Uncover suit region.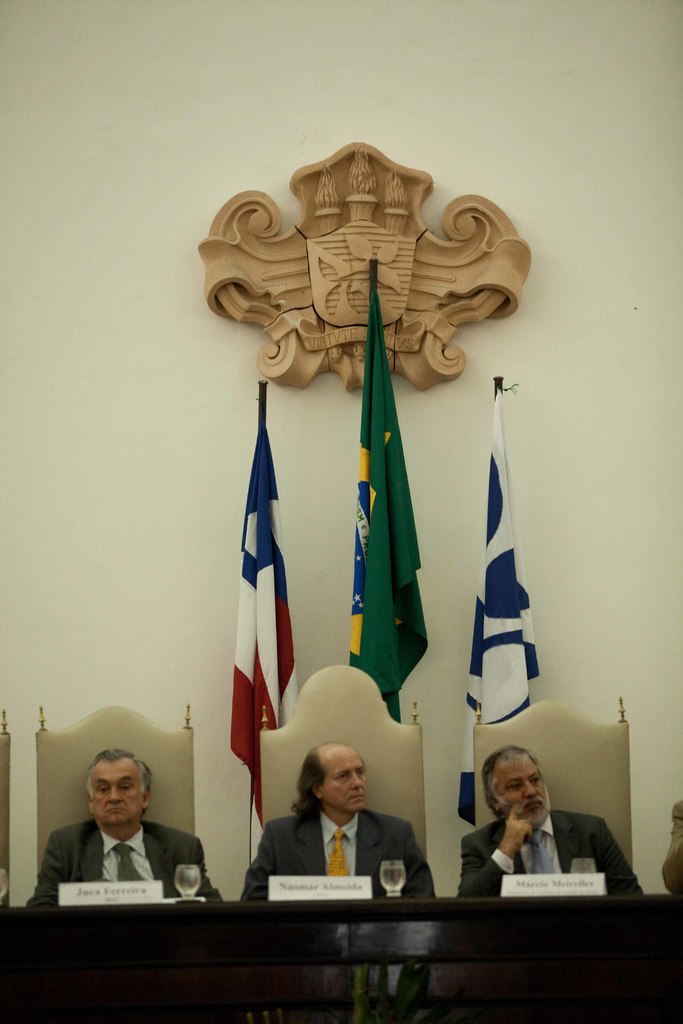
Uncovered: {"left": 229, "top": 792, "right": 438, "bottom": 929}.
